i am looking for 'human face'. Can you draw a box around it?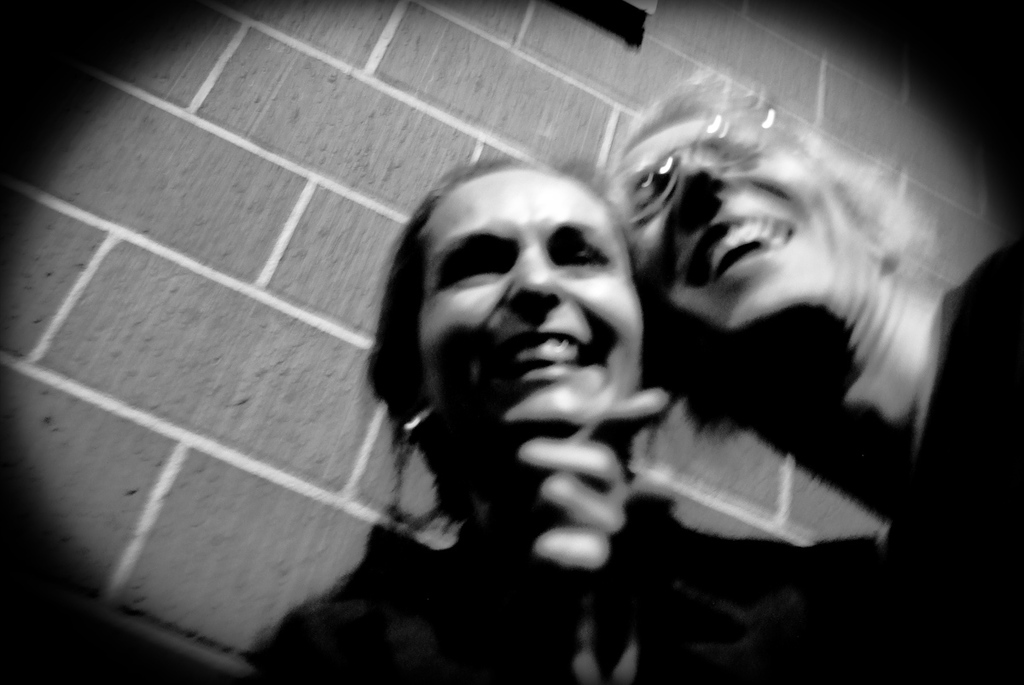
Sure, the bounding box is 404,149,656,439.
